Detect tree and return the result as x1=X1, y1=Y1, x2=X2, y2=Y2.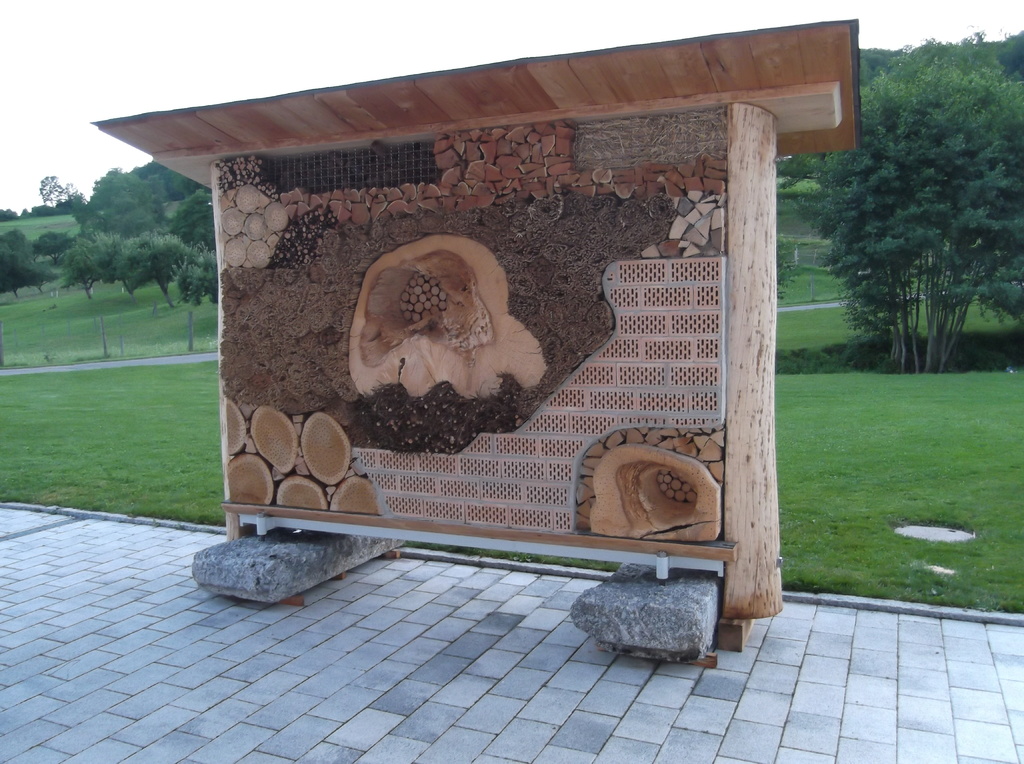
x1=34, y1=204, x2=75, y2=216.
